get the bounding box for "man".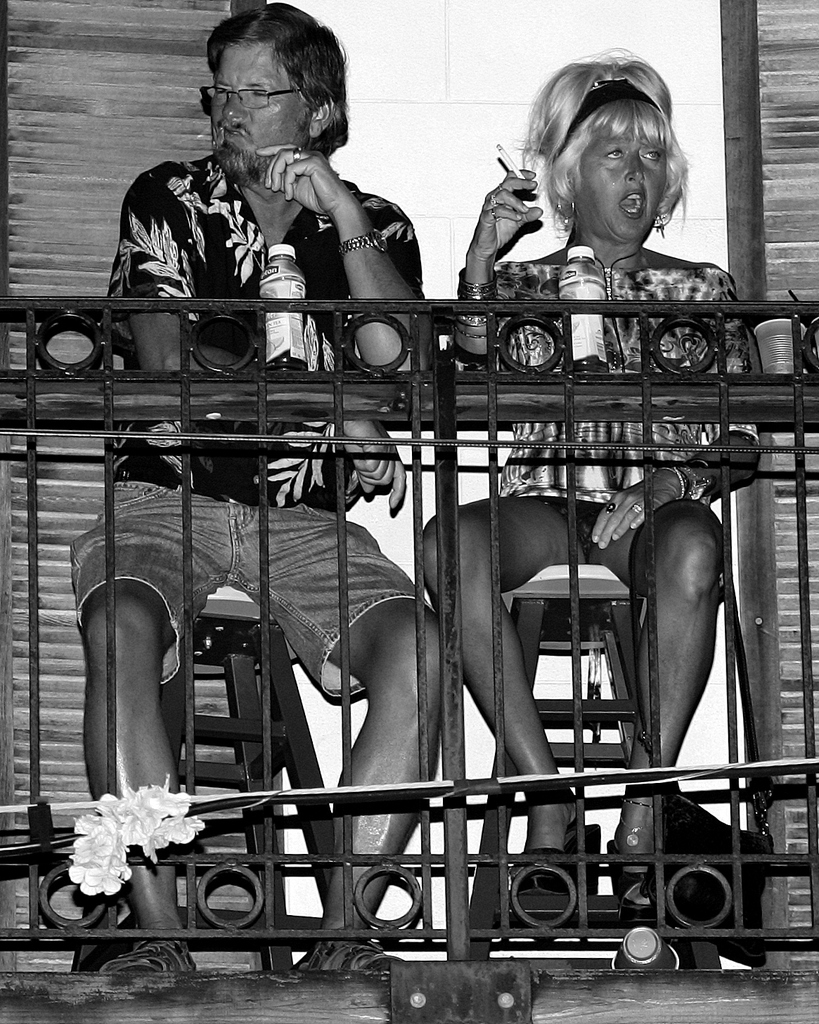
68:0:455:975.
